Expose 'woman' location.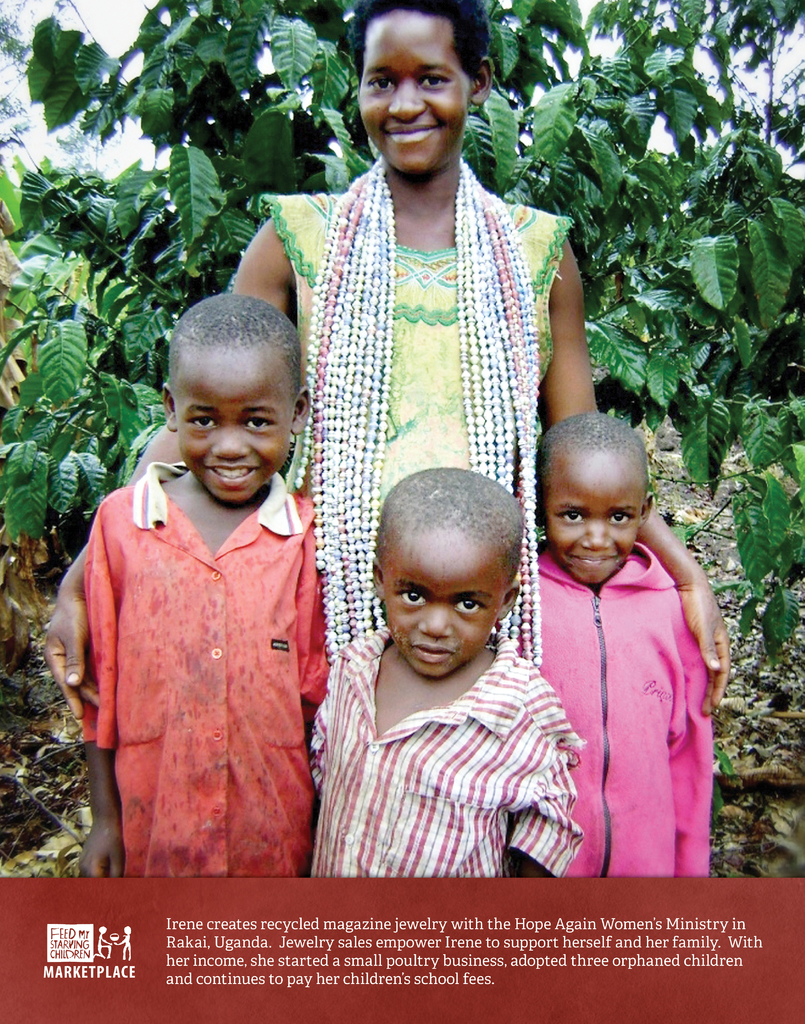
Exposed at {"x1": 42, "y1": 0, "x2": 730, "y2": 715}.
